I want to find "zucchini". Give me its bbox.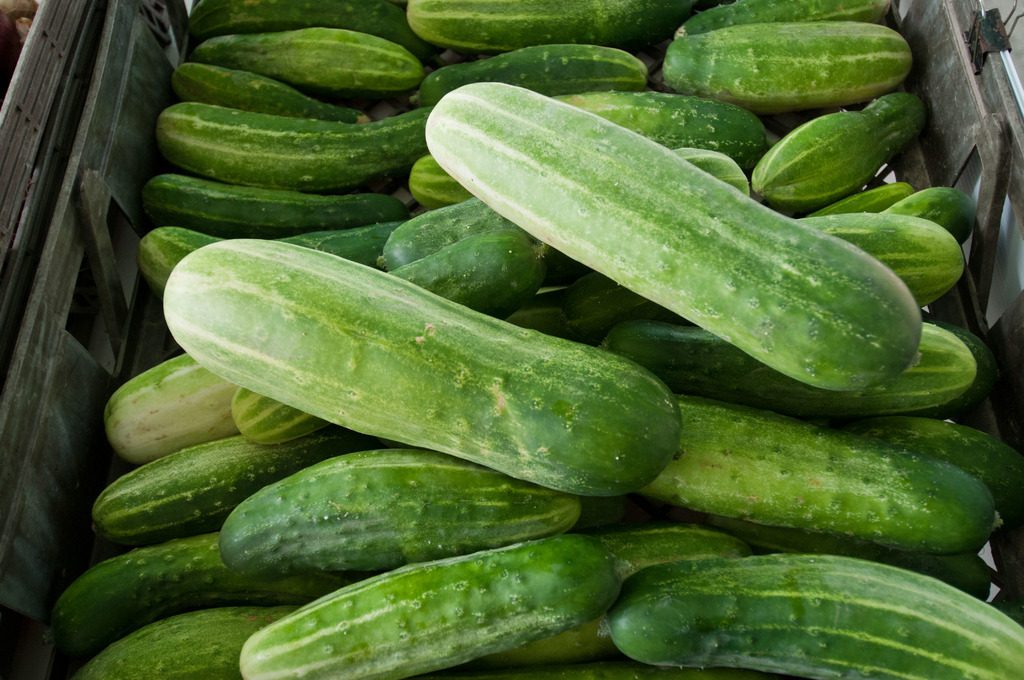
left=195, top=29, right=428, bottom=93.
